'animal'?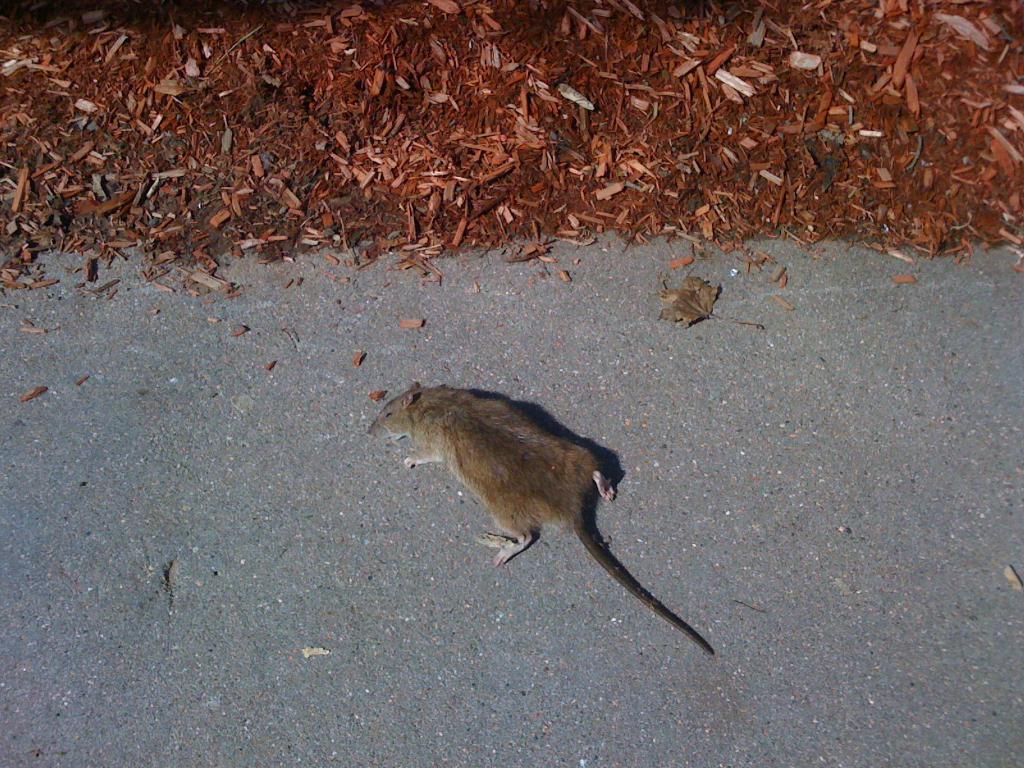
360 378 715 657
